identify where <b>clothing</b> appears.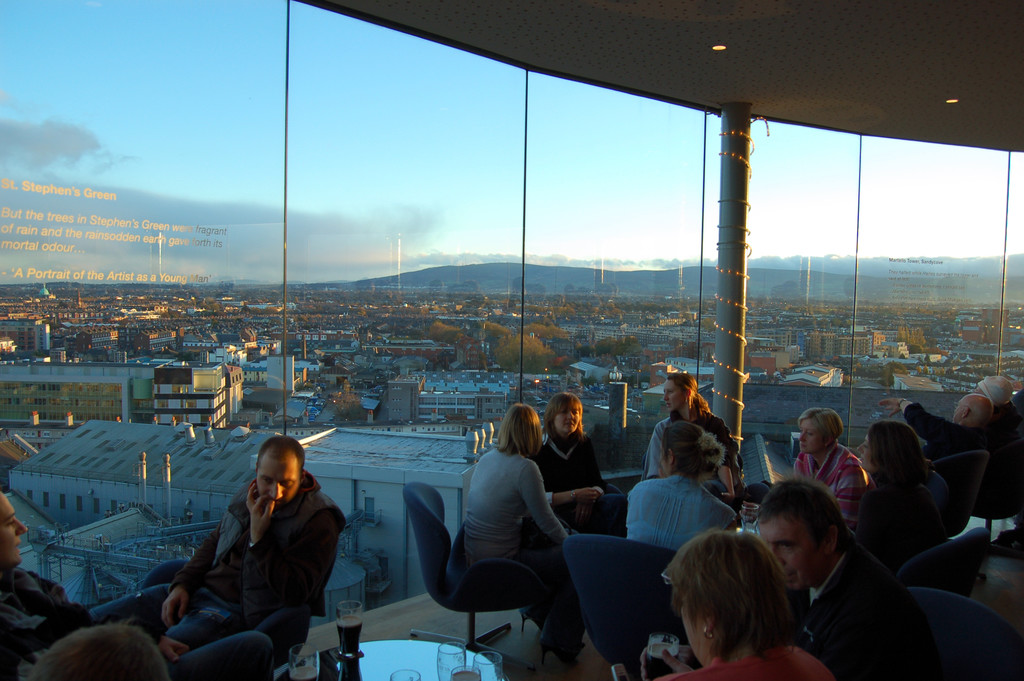
Appears at 801, 536, 947, 678.
